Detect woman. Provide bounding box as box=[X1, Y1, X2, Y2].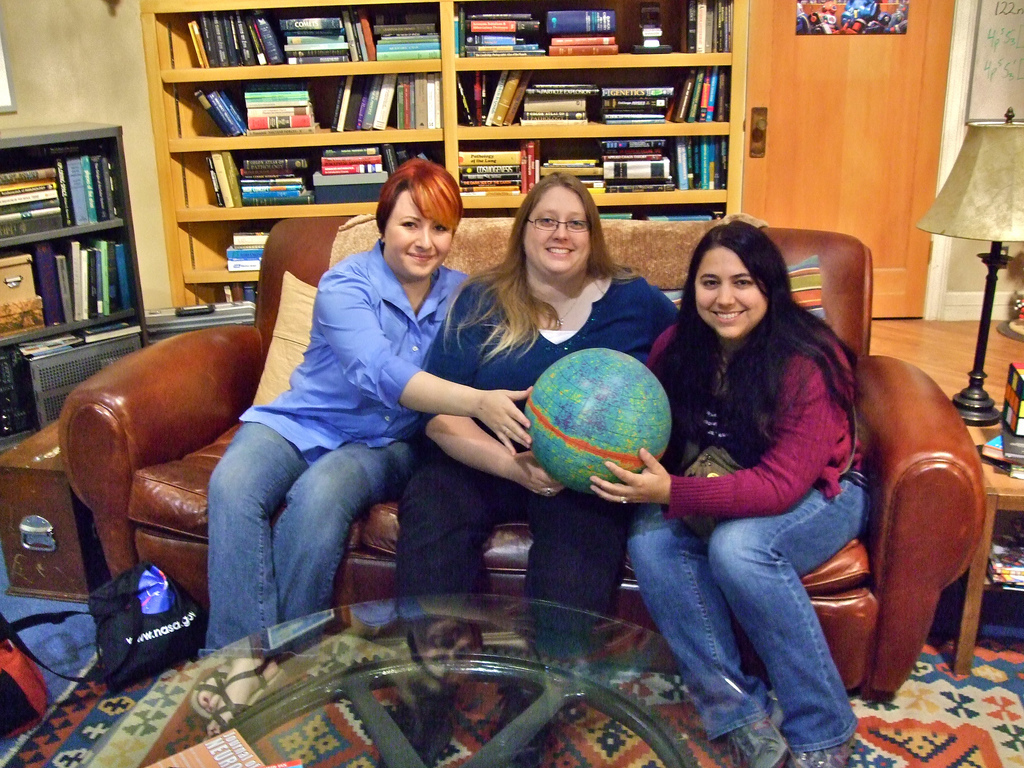
box=[192, 155, 534, 736].
